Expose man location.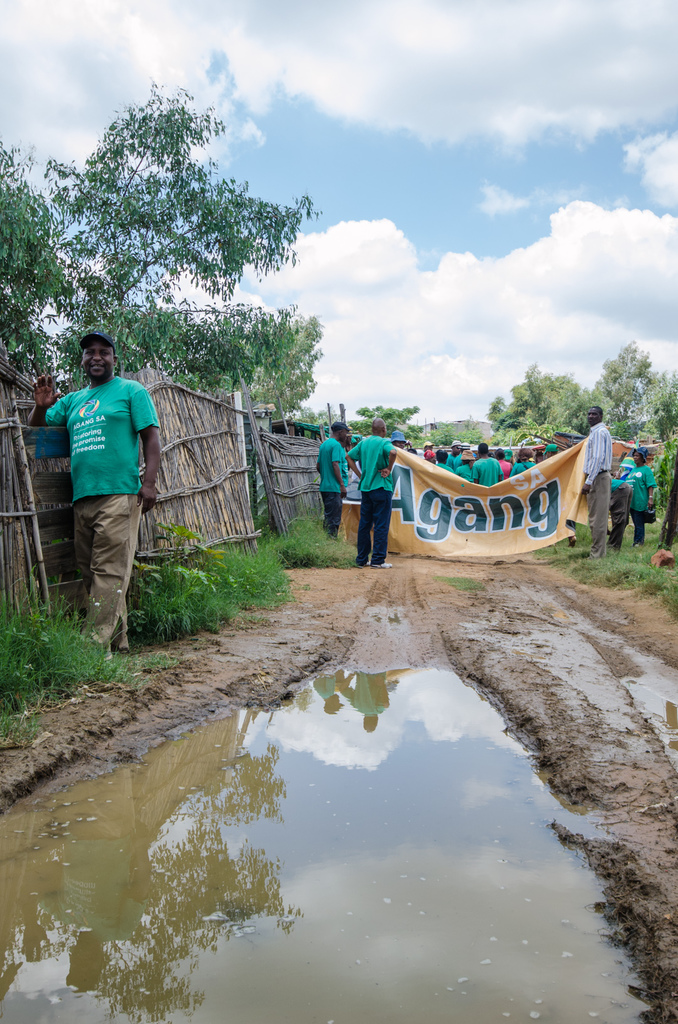
Exposed at region(346, 416, 393, 563).
